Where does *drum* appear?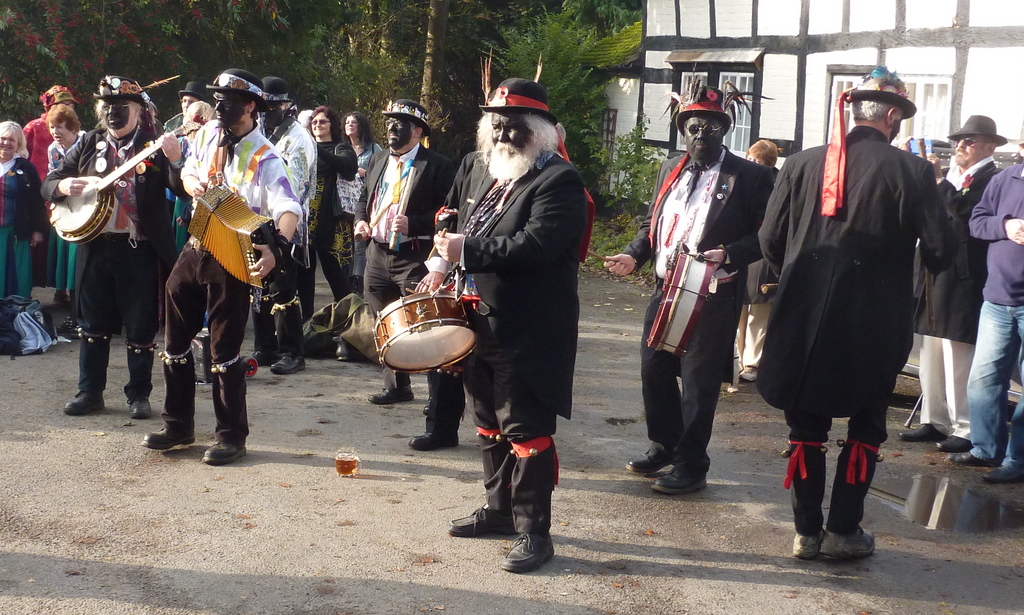
Appears at [648,255,732,355].
